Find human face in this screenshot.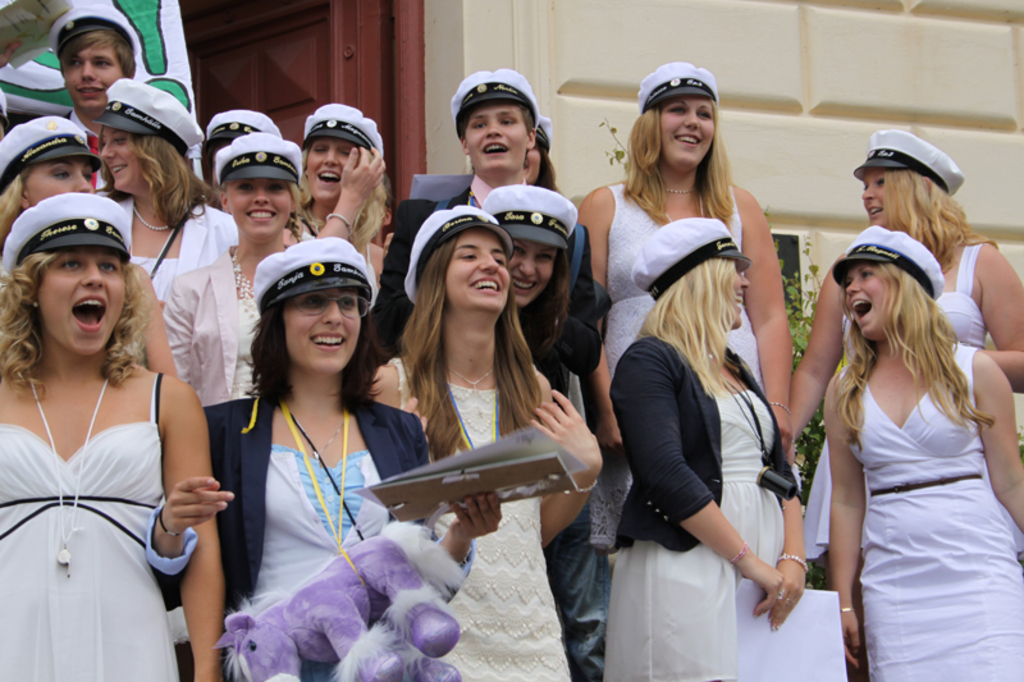
The bounding box for human face is (101, 123, 142, 188).
